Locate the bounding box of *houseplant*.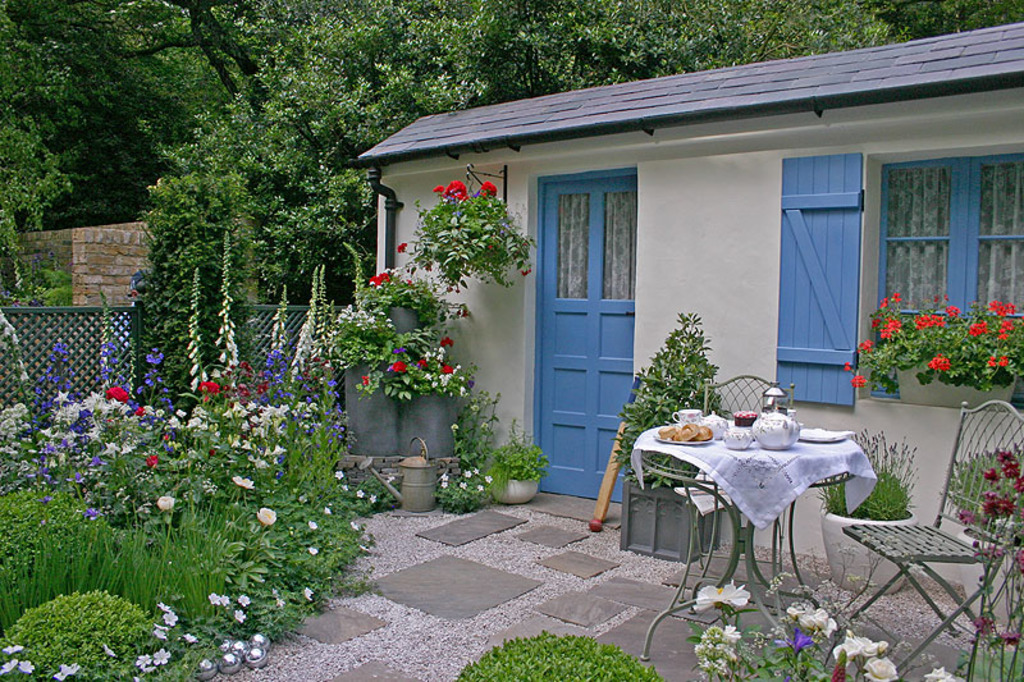
Bounding box: <bbox>806, 424, 918, 596</bbox>.
